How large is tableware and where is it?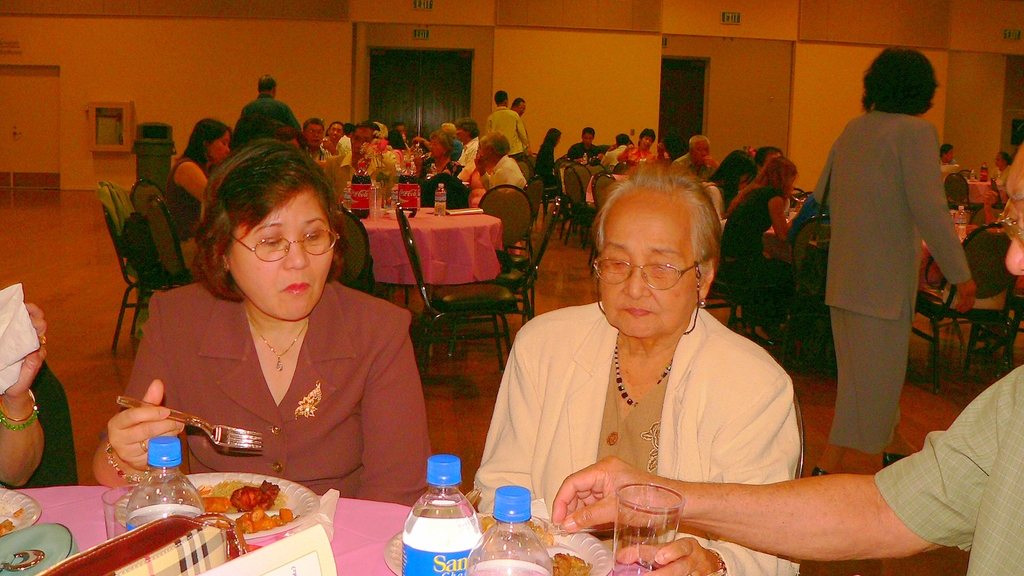
Bounding box: bbox(543, 520, 626, 531).
